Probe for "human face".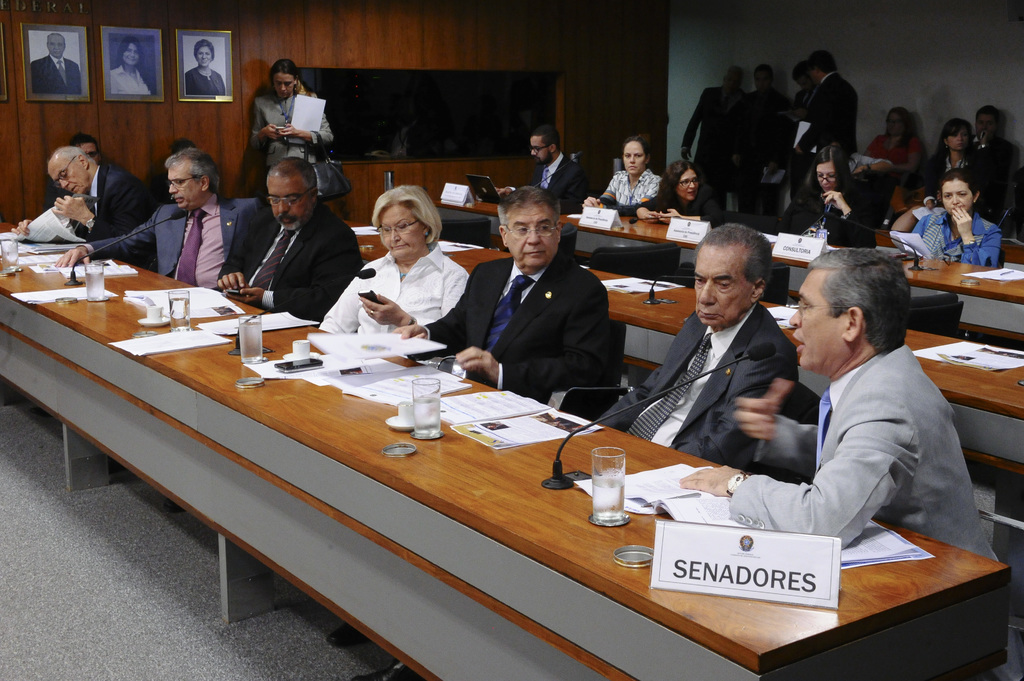
Probe result: 506 207 559 266.
